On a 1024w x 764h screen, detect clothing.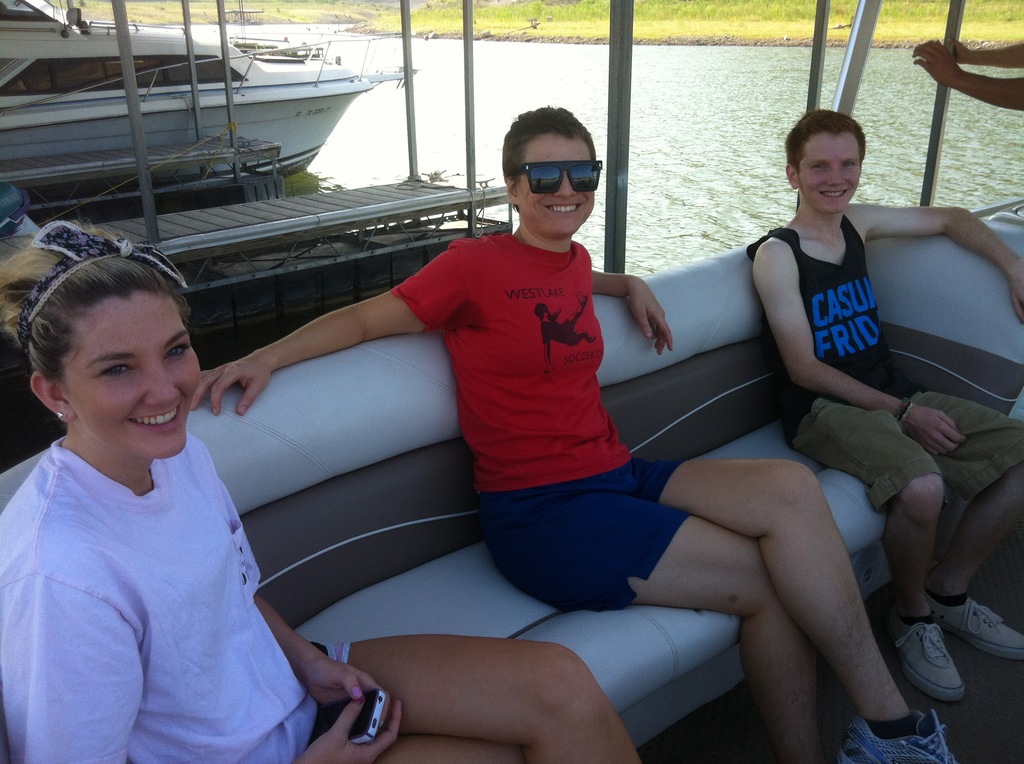
<bbox>0, 425, 354, 763</bbox>.
